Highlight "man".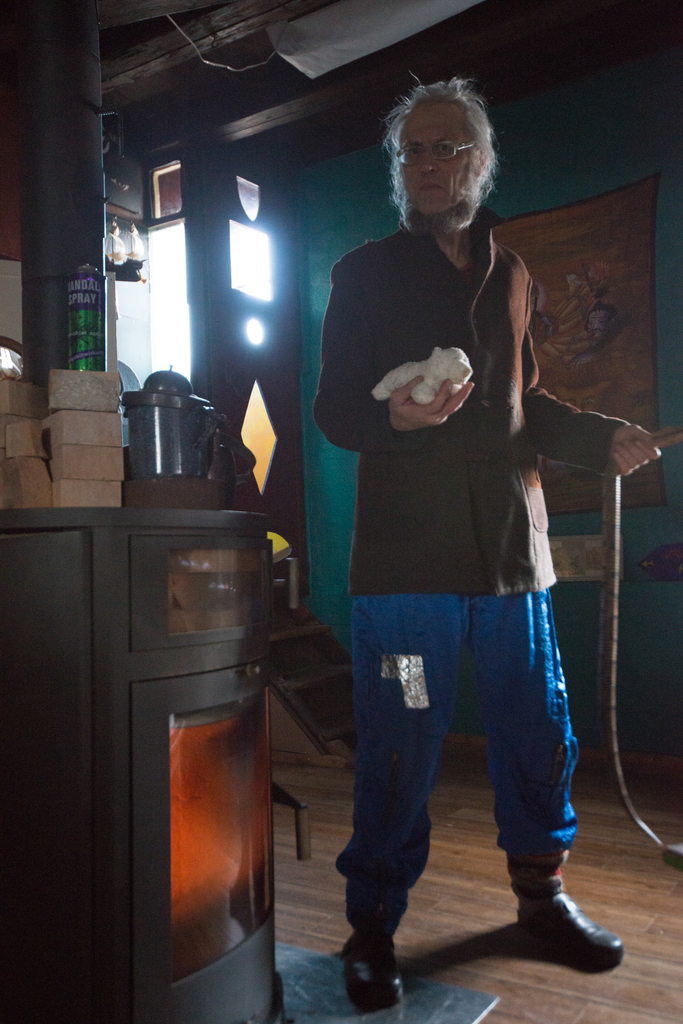
Highlighted region: bbox(296, 101, 618, 980).
